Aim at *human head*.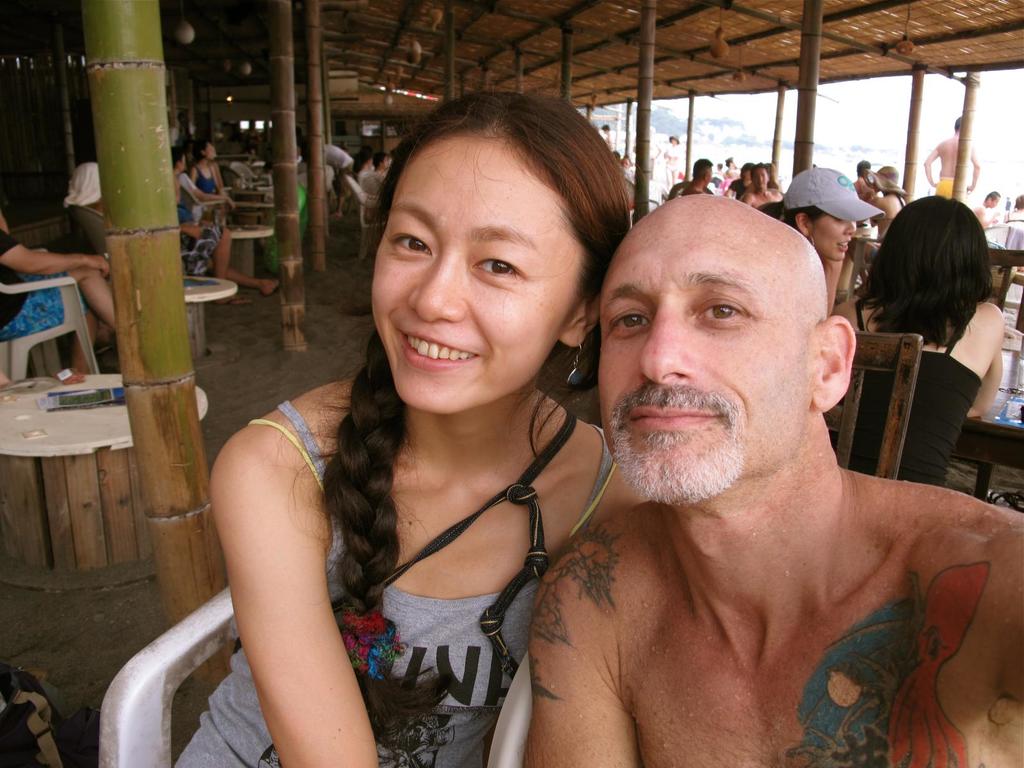
Aimed at l=872, t=163, r=903, b=187.
